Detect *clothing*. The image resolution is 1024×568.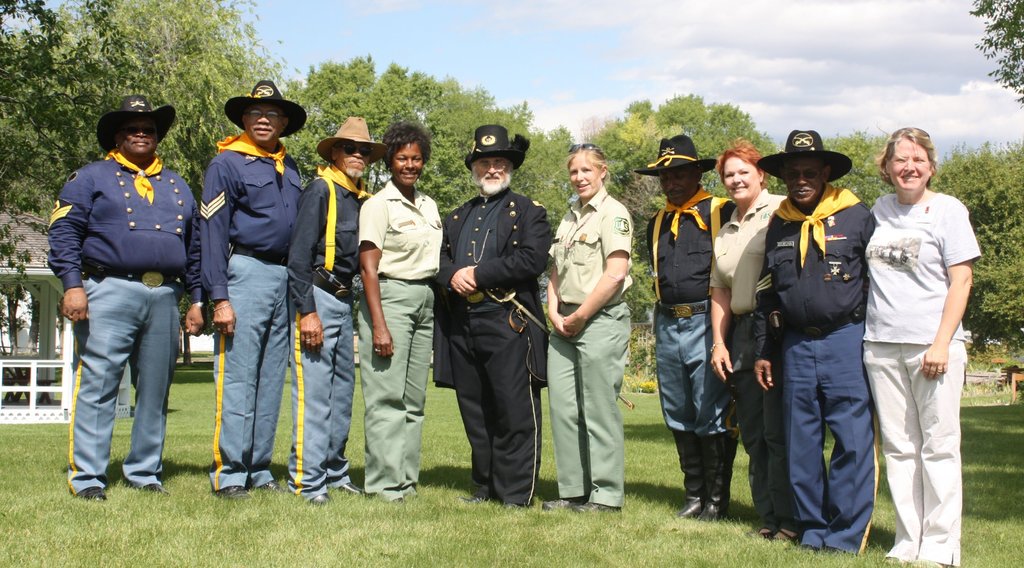
[429,197,555,493].
